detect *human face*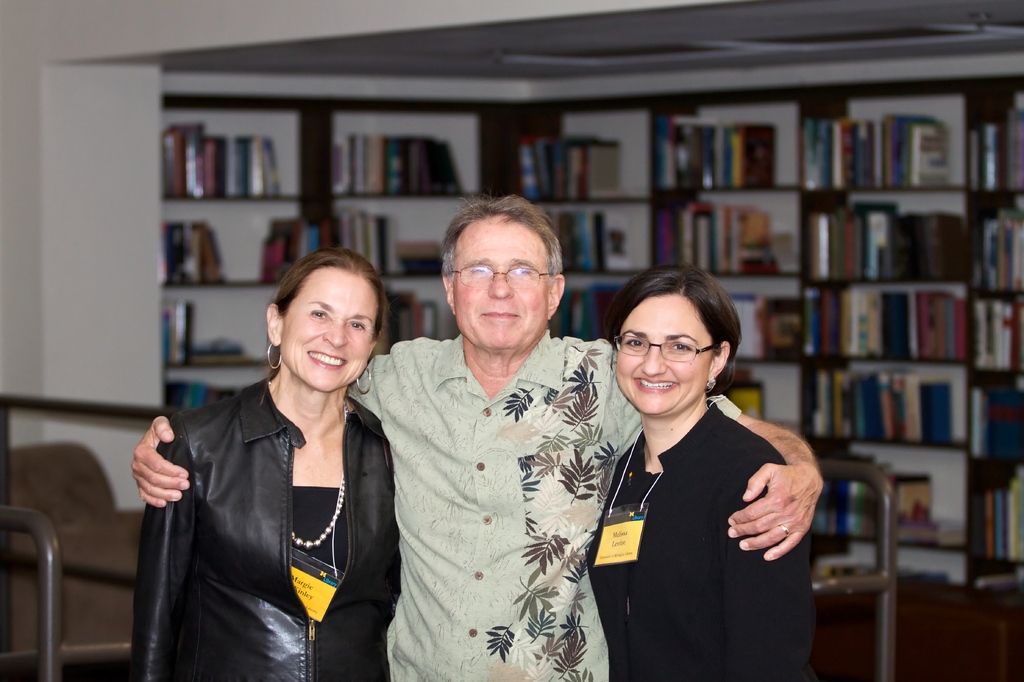
275 270 369 394
